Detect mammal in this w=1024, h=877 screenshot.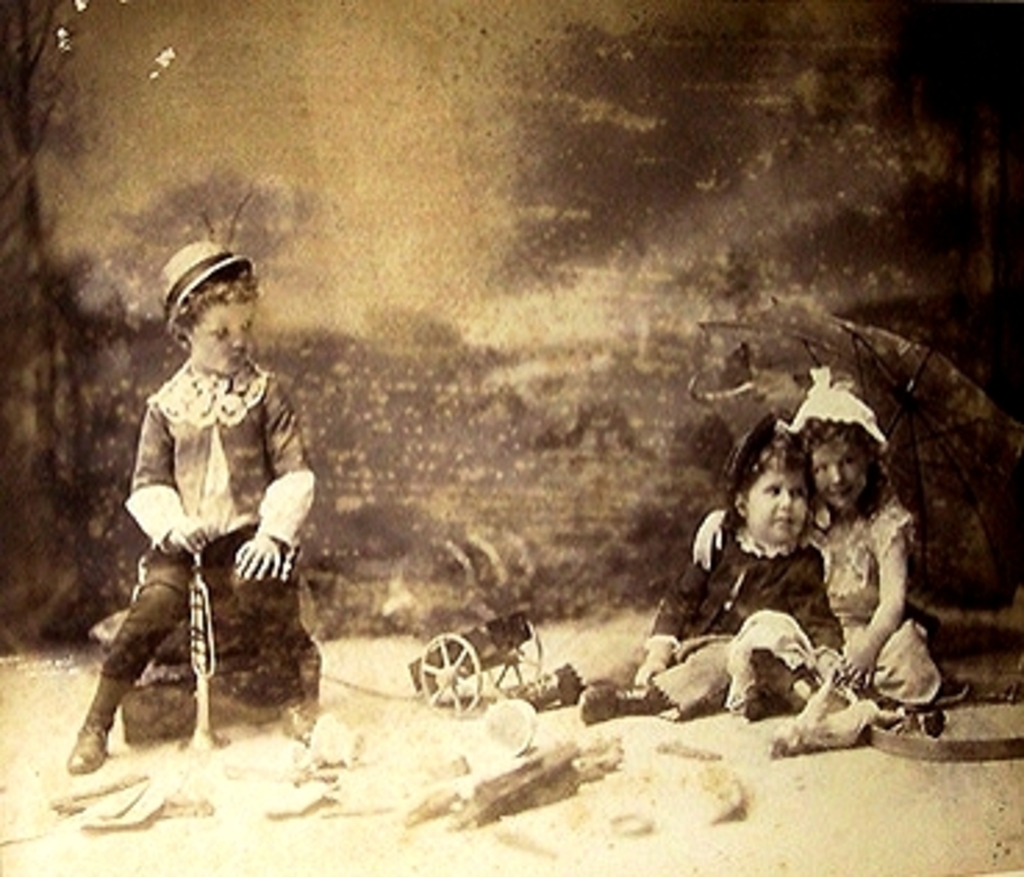
Detection: <region>572, 416, 838, 722</region>.
